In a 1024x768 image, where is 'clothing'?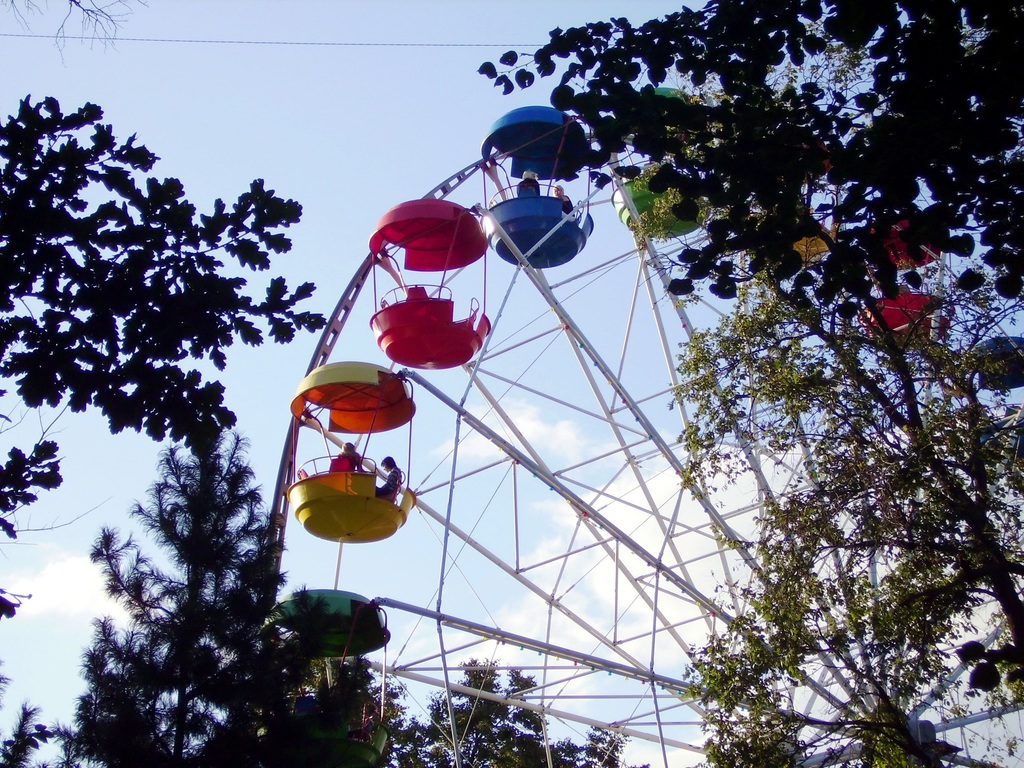
<bbox>563, 197, 571, 216</bbox>.
